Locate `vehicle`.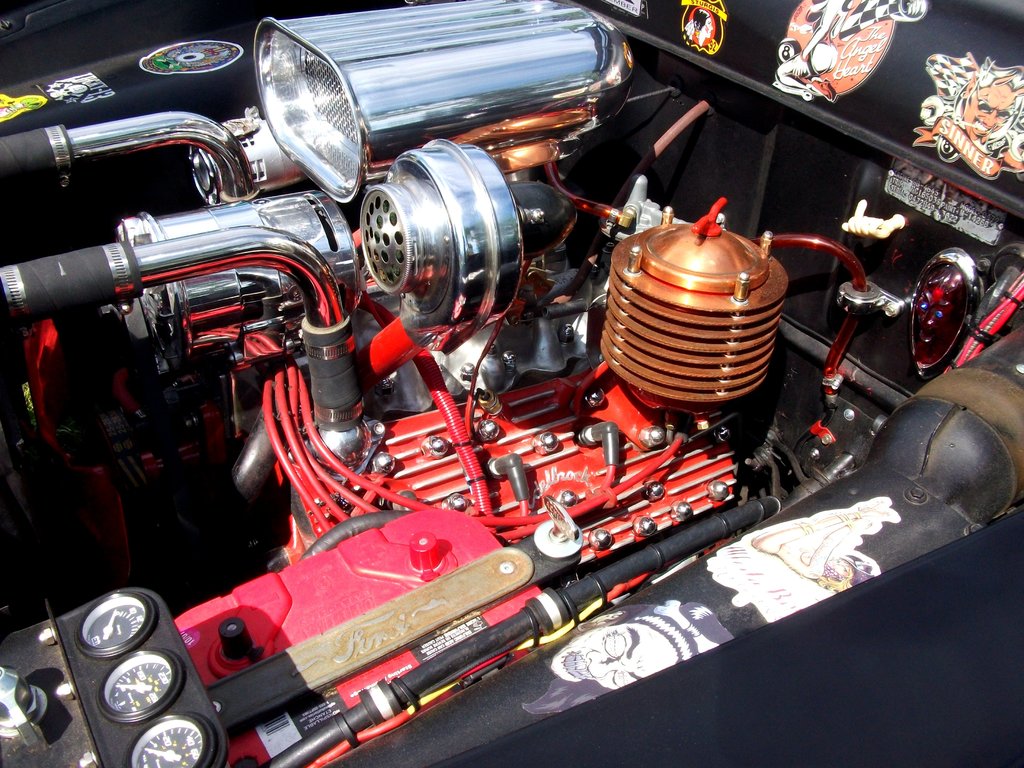
Bounding box: 44/19/1023/739.
